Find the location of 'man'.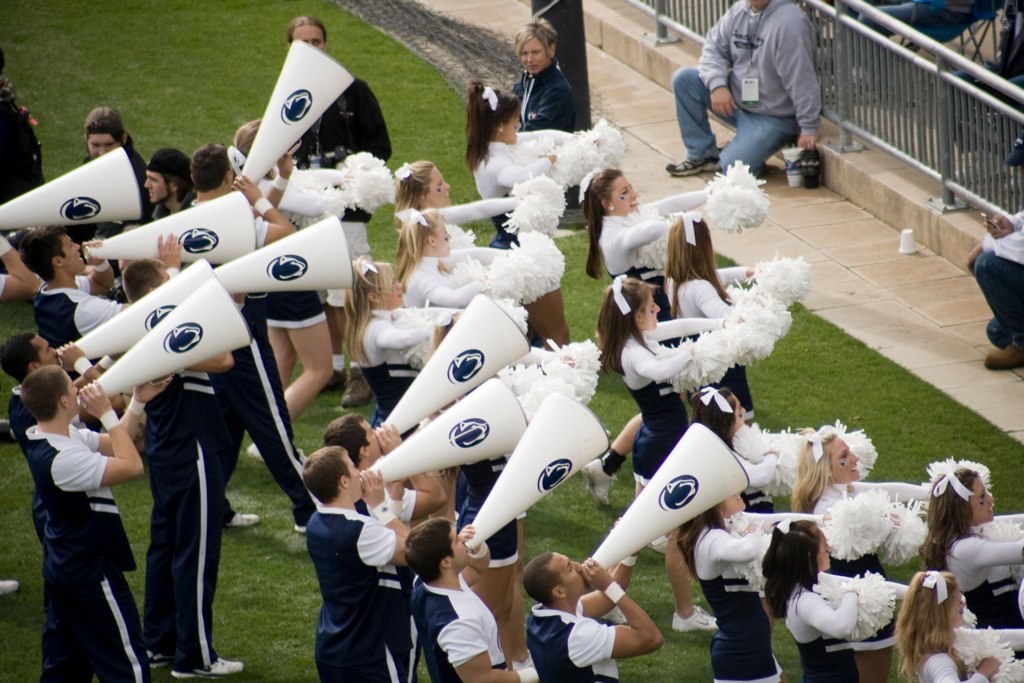
Location: <bbox>194, 141, 320, 532</bbox>.
